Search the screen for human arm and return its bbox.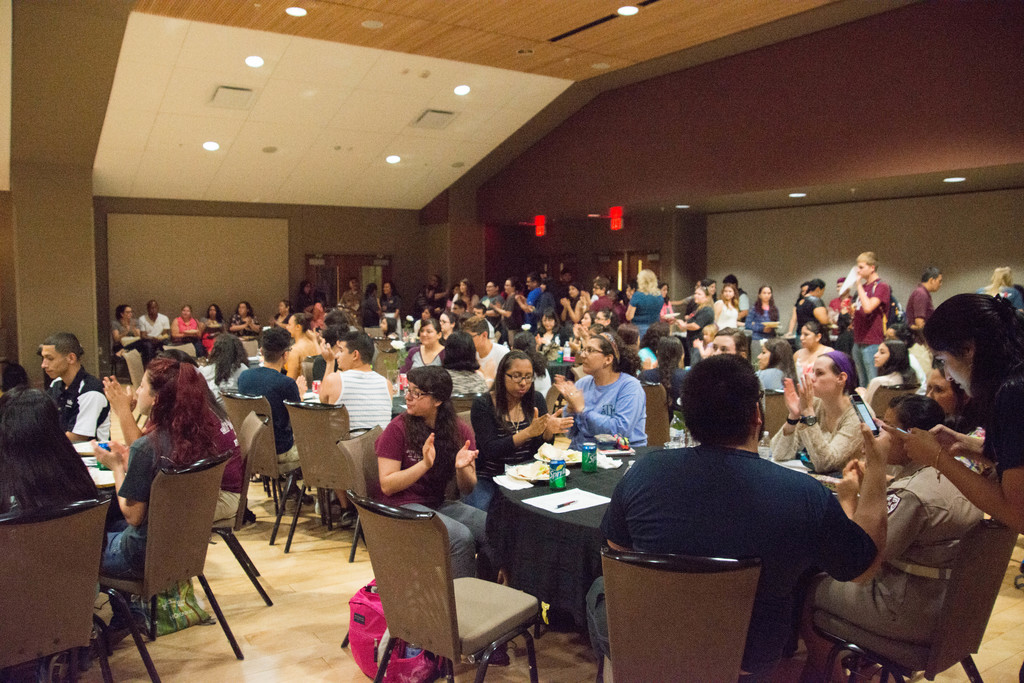
Found: {"x1": 273, "y1": 319, "x2": 287, "y2": 325}.
